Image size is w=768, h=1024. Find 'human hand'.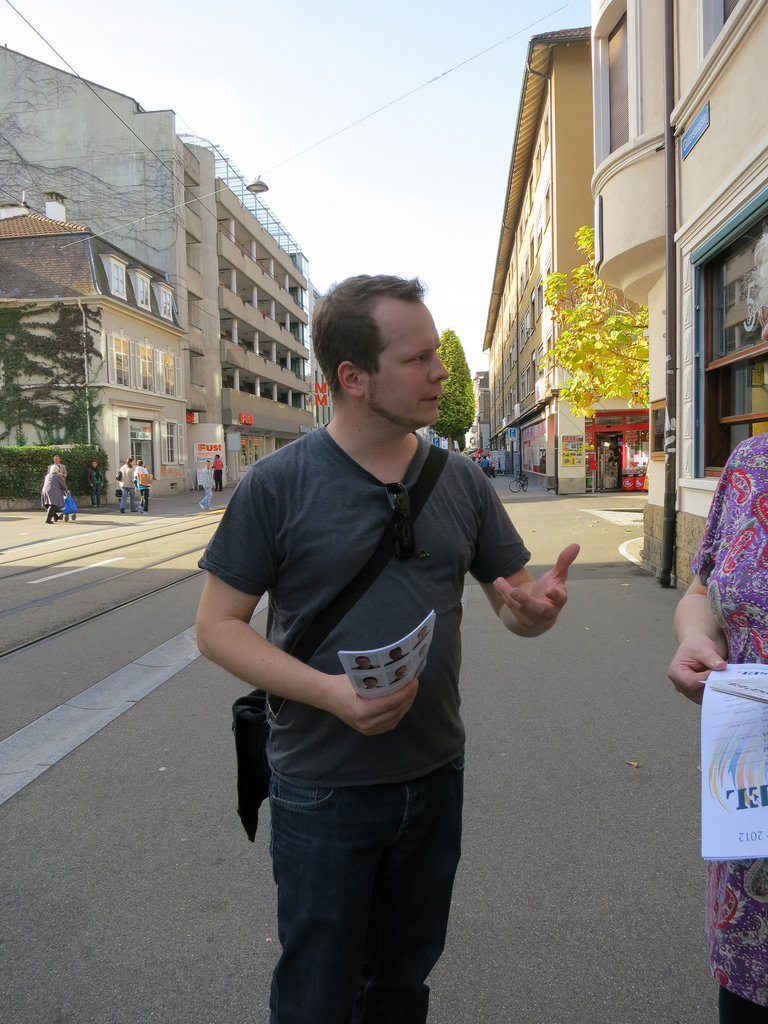
bbox(498, 551, 584, 644).
